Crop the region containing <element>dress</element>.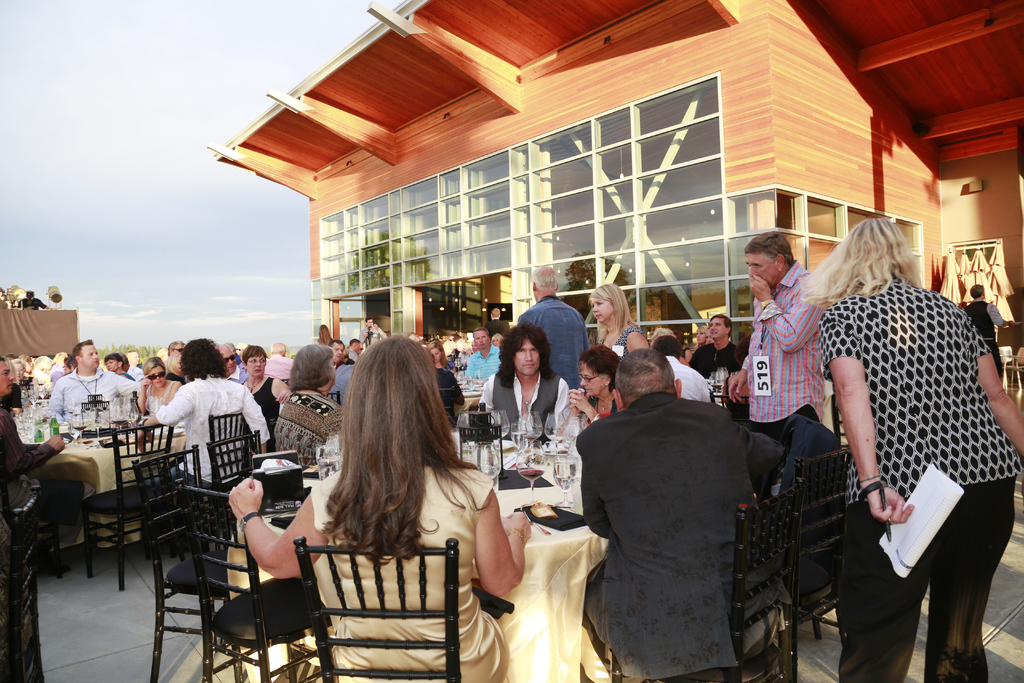
Crop region: detection(309, 468, 509, 682).
